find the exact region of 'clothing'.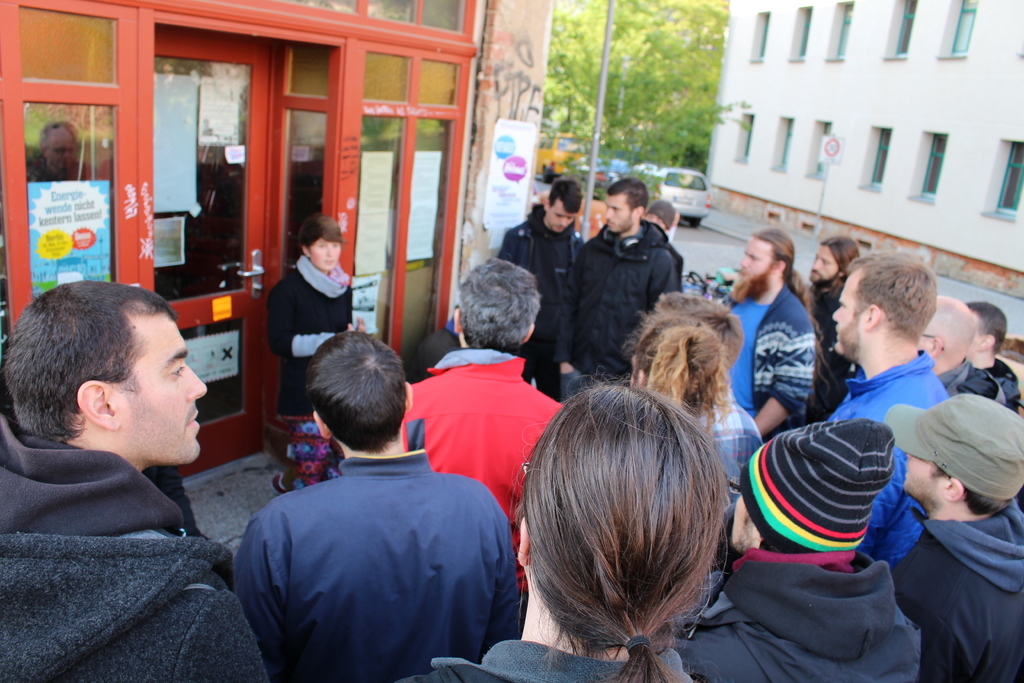
Exact region: <bbox>824, 349, 954, 568</bbox>.
